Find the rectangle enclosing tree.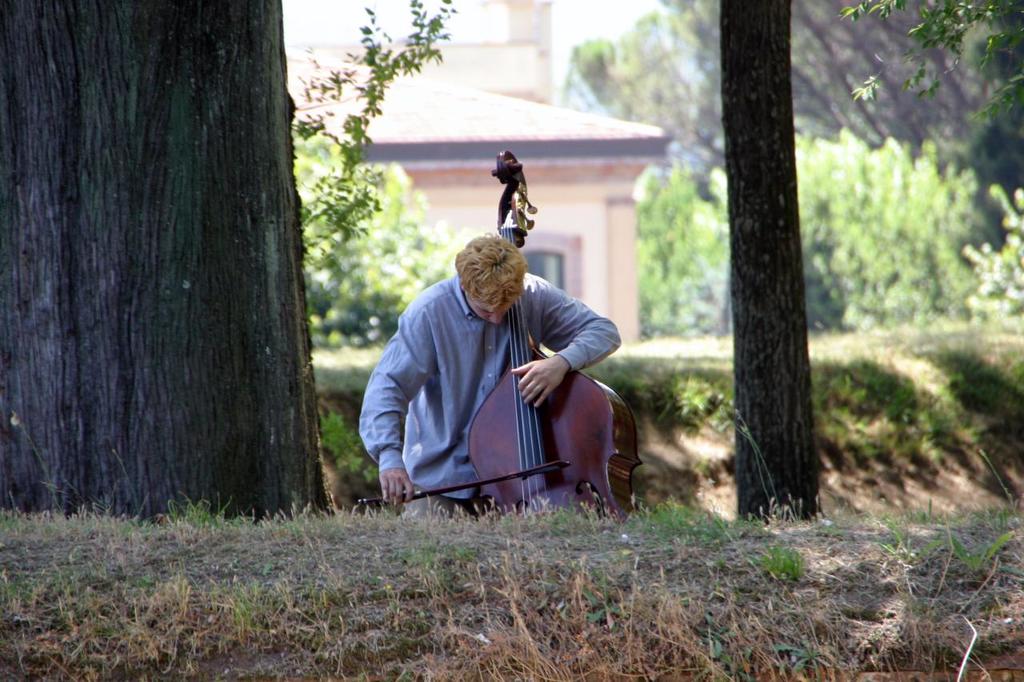
pyautogui.locateOnScreen(0, 0, 338, 532).
